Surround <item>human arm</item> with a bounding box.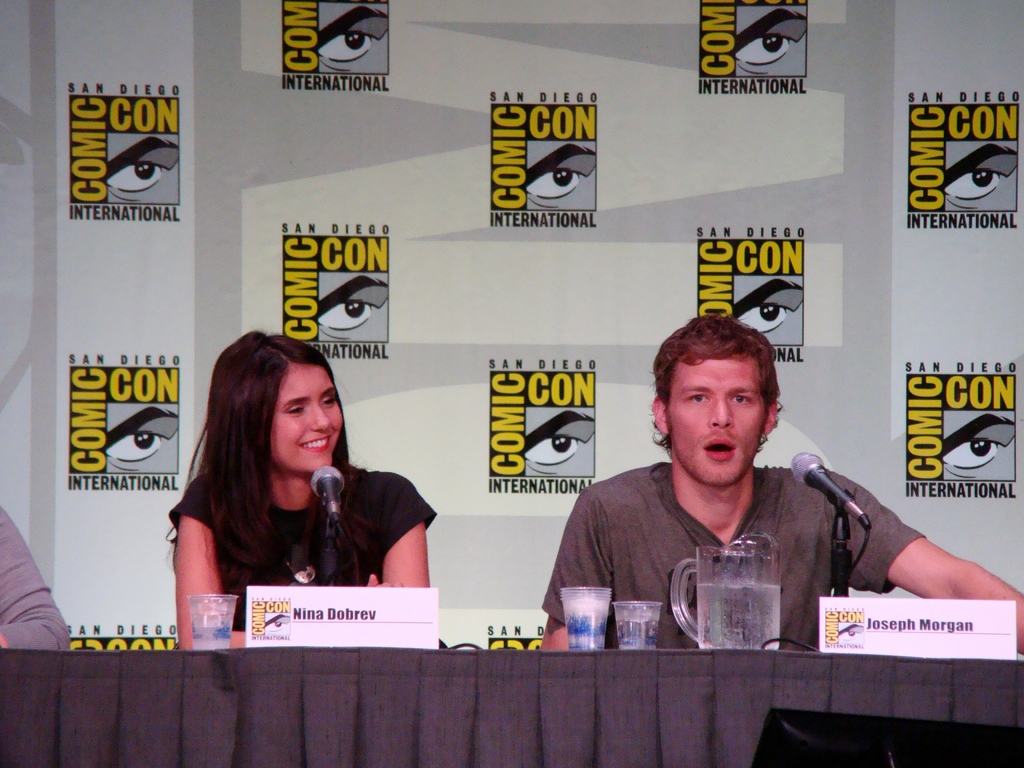
174, 497, 376, 651.
